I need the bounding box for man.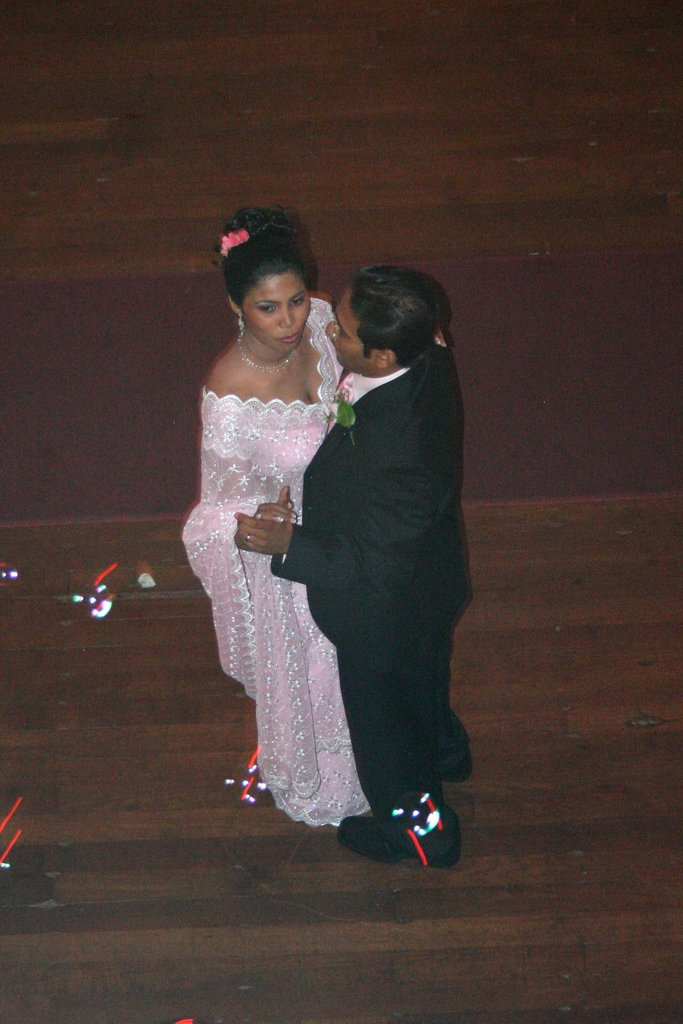
Here it is: 233/250/482/849.
